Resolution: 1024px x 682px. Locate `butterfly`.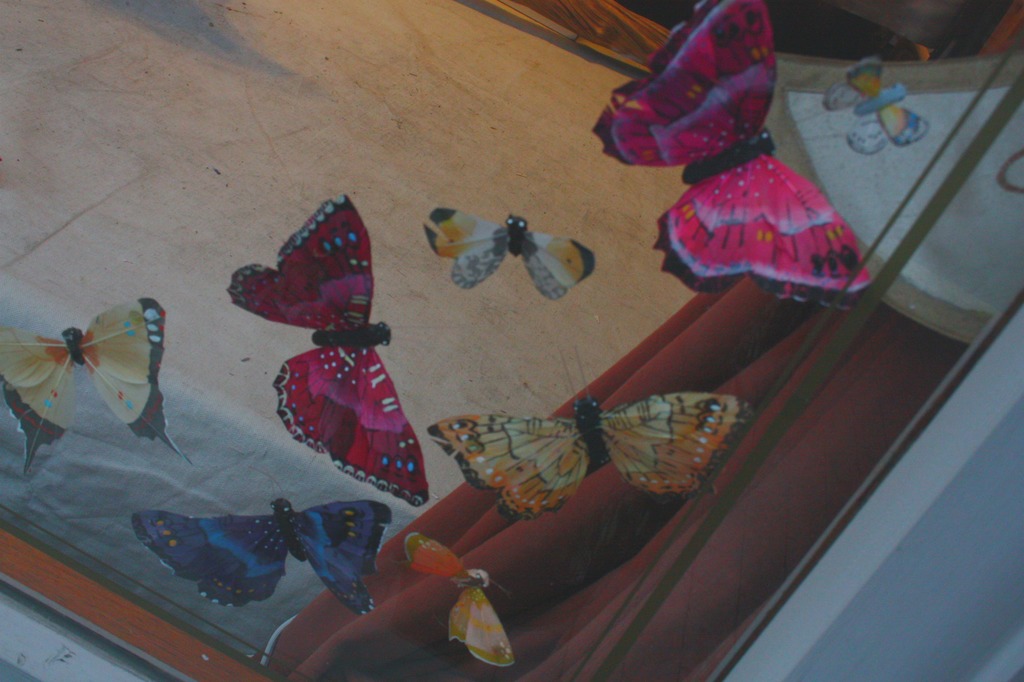
rect(125, 504, 392, 619).
